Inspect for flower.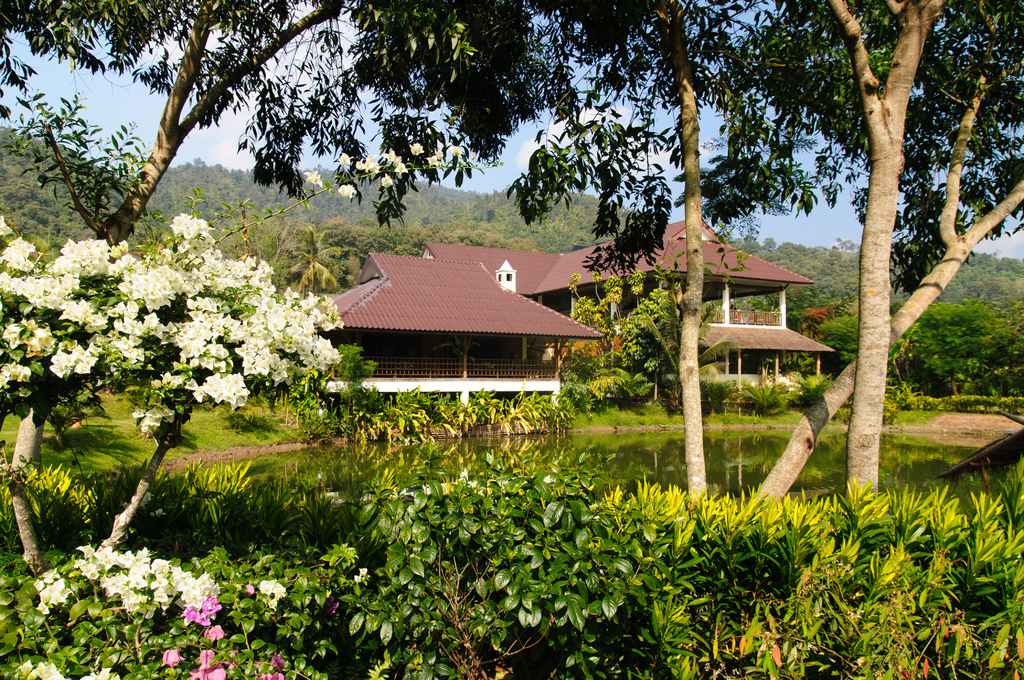
Inspection: 431,156,442,172.
